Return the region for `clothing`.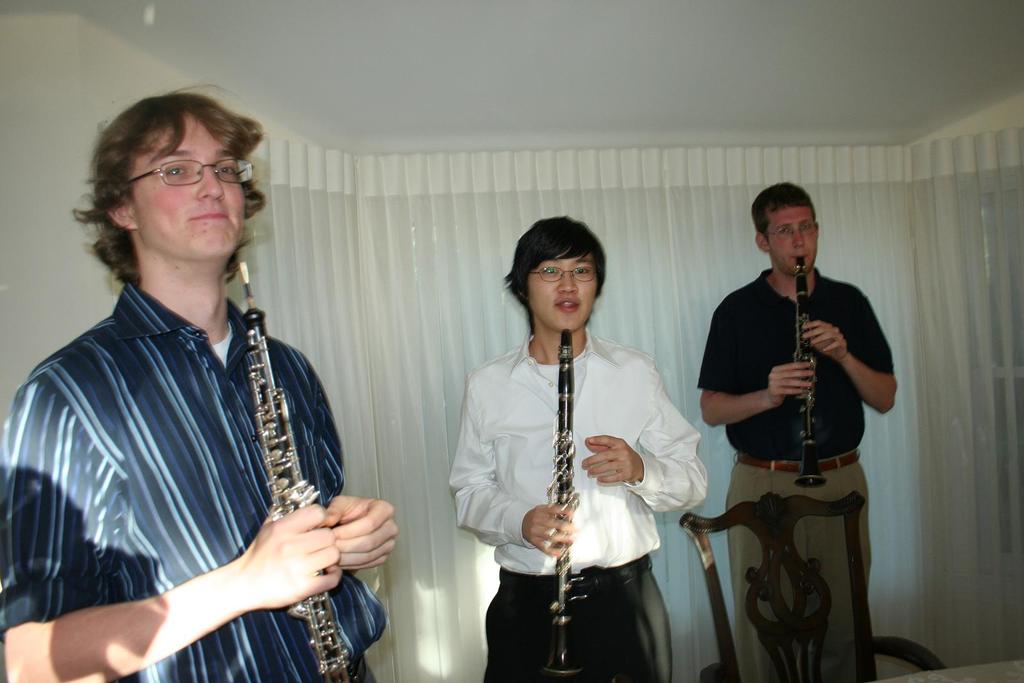
x1=449 y1=329 x2=708 y2=682.
